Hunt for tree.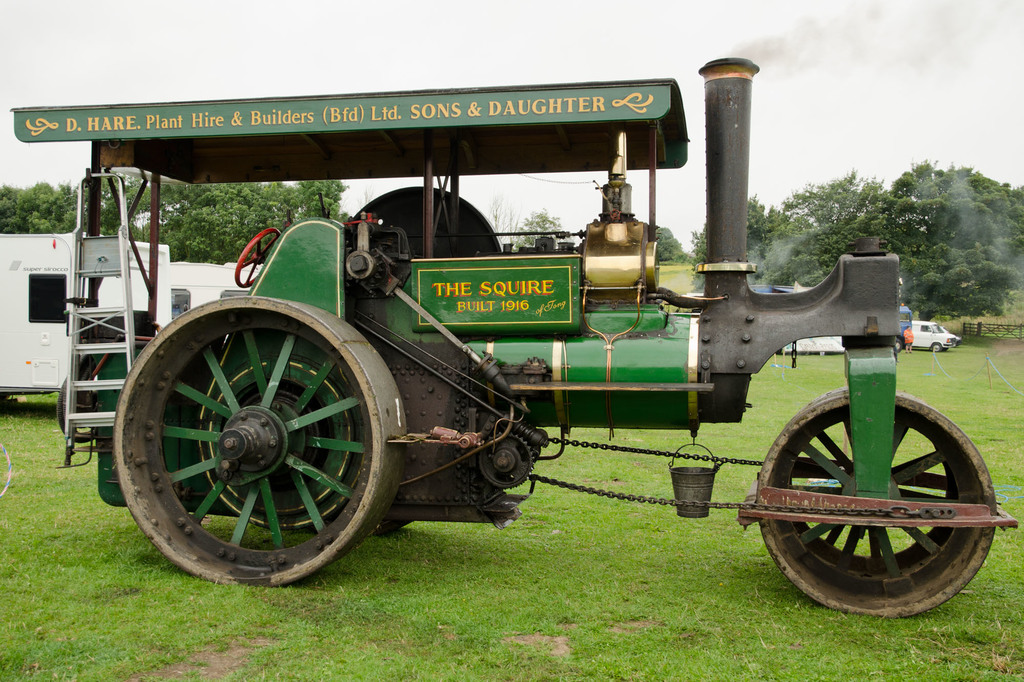
Hunted down at (294,174,350,219).
